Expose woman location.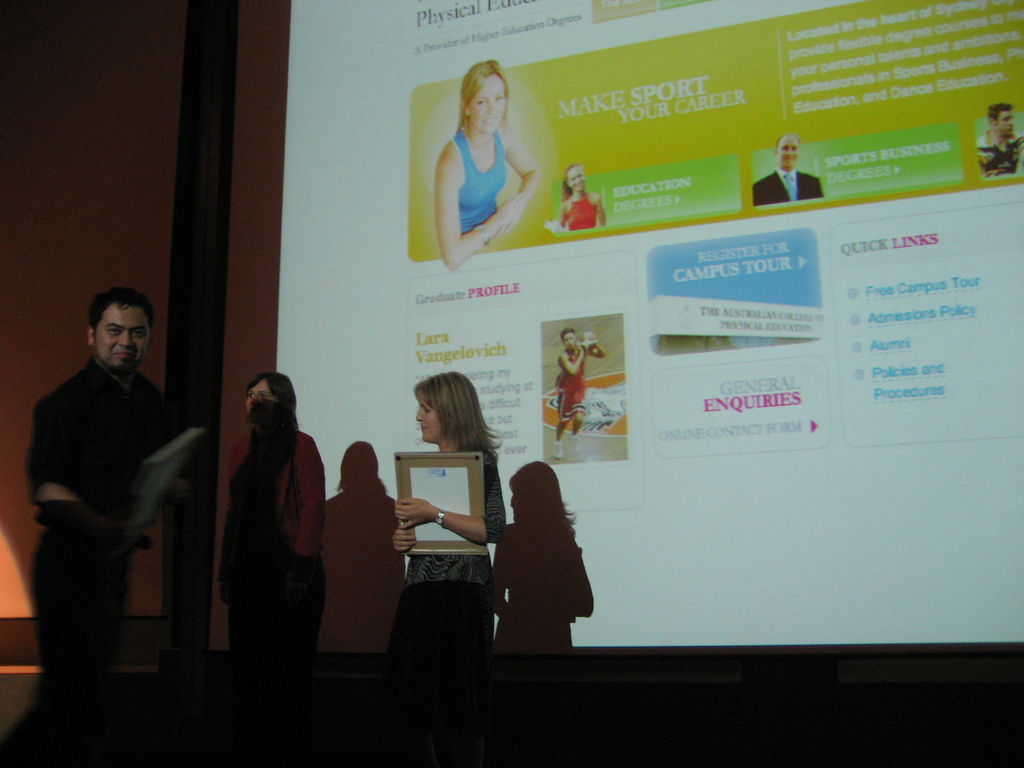
Exposed at 380 364 513 657.
